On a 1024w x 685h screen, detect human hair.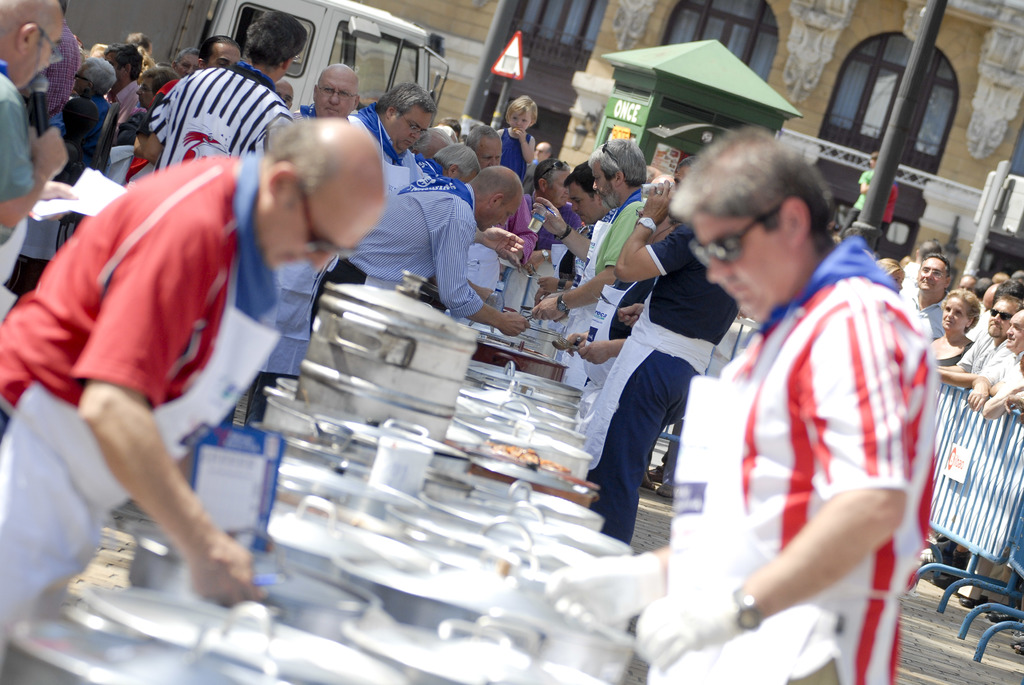
{"x1": 666, "y1": 123, "x2": 834, "y2": 249}.
